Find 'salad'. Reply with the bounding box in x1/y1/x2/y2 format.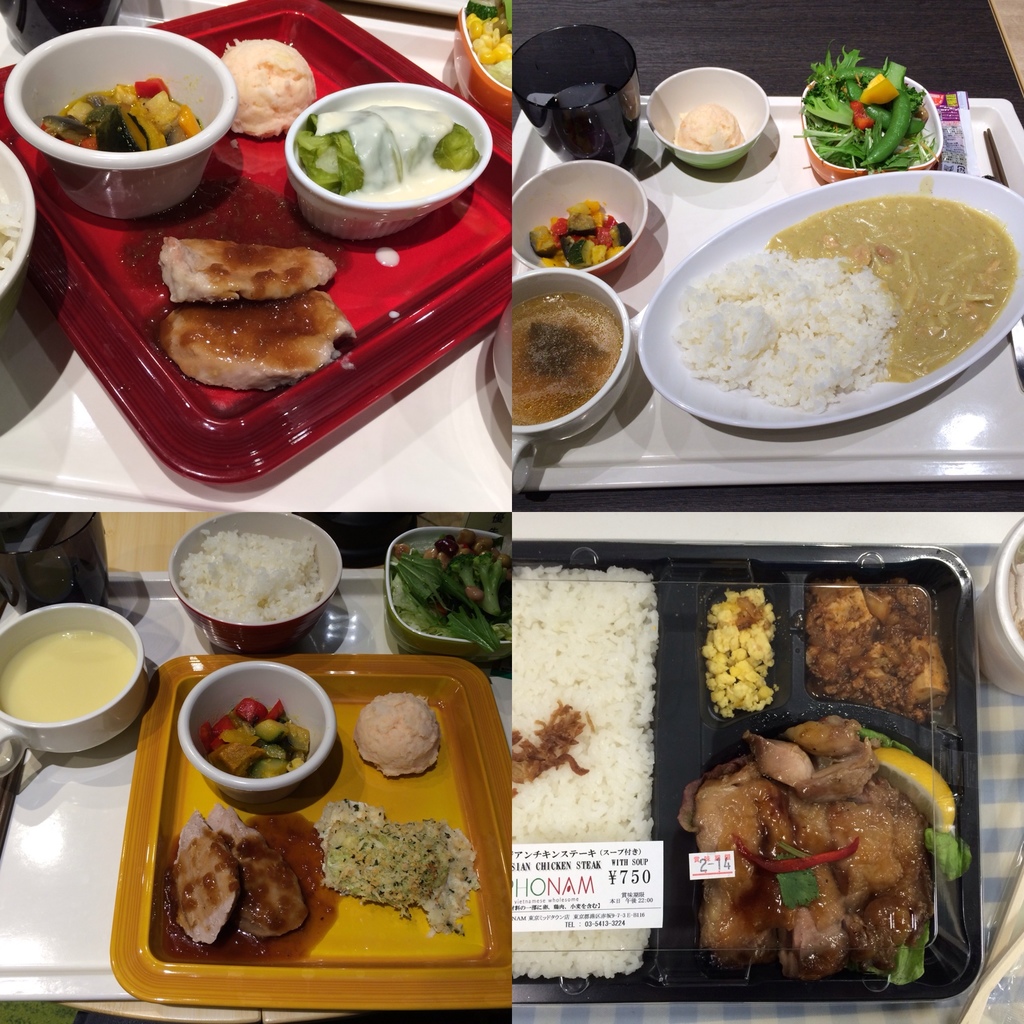
35/66/207/154.
